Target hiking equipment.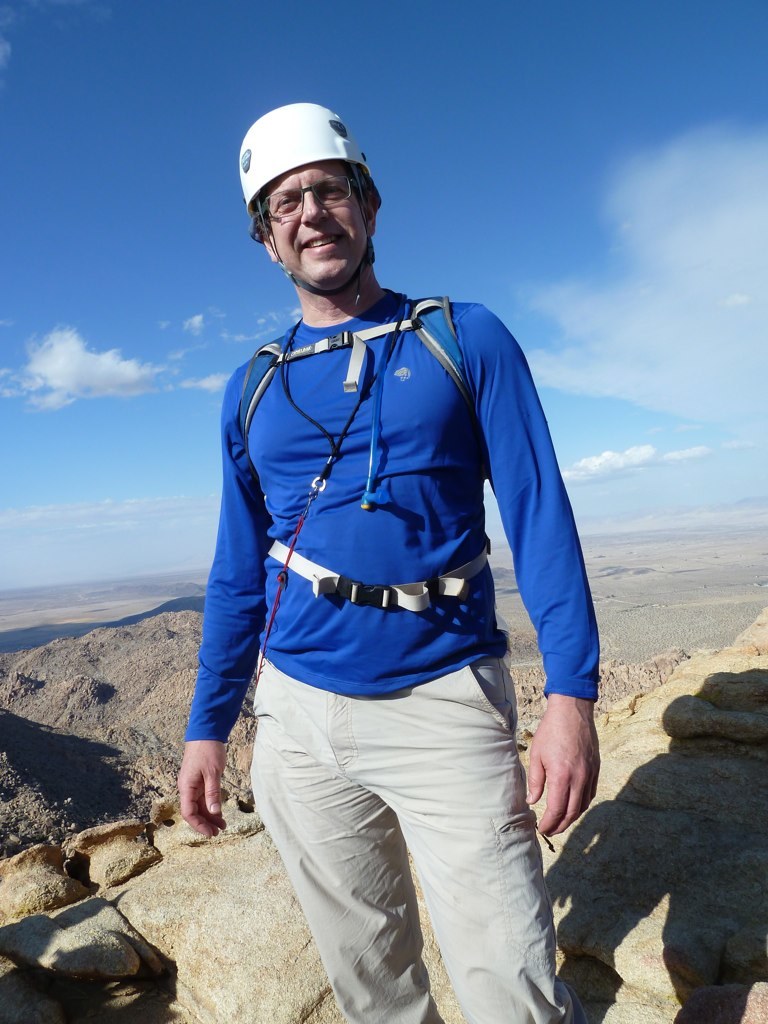
Target region: rect(234, 99, 379, 294).
